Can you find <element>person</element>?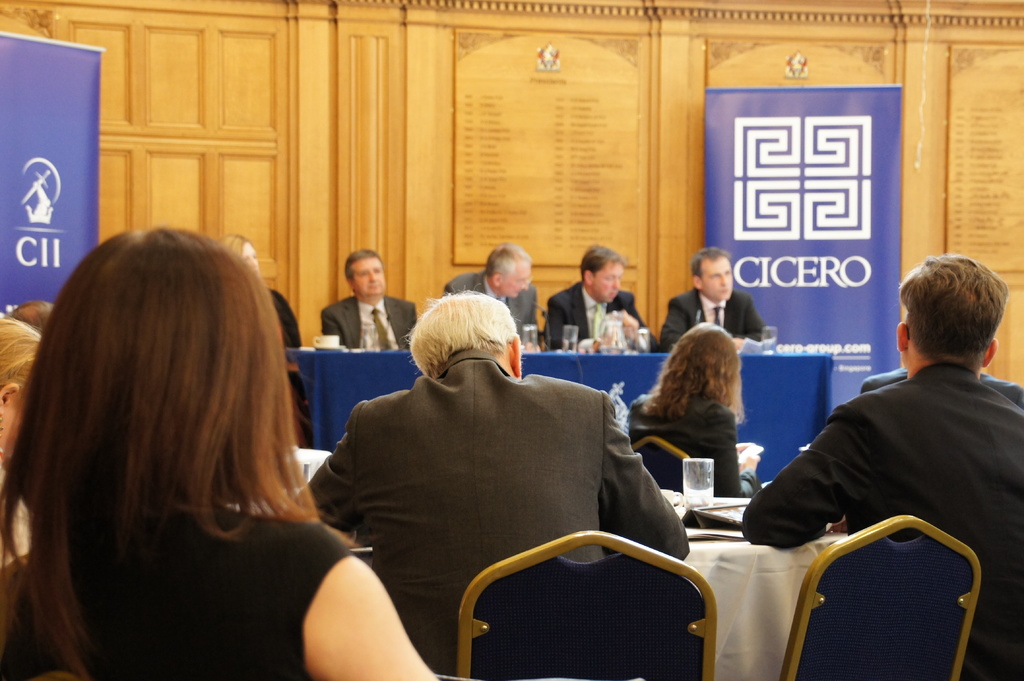
Yes, bounding box: left=624, top=319, right=761, bottom=502.
